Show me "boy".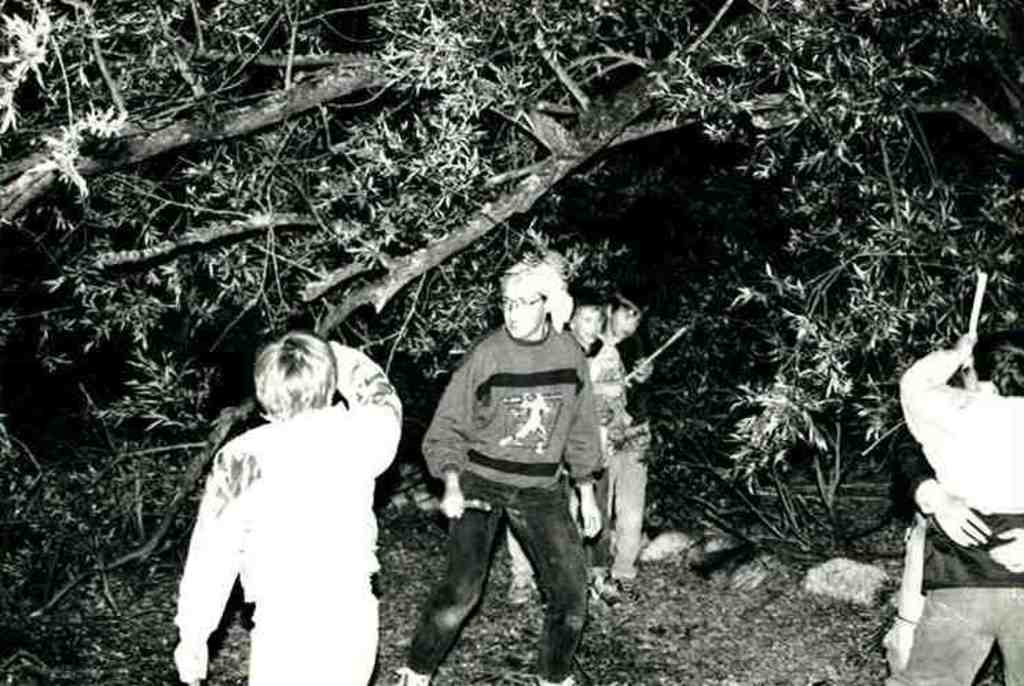
"boy" is here: (164,327,401,685).
